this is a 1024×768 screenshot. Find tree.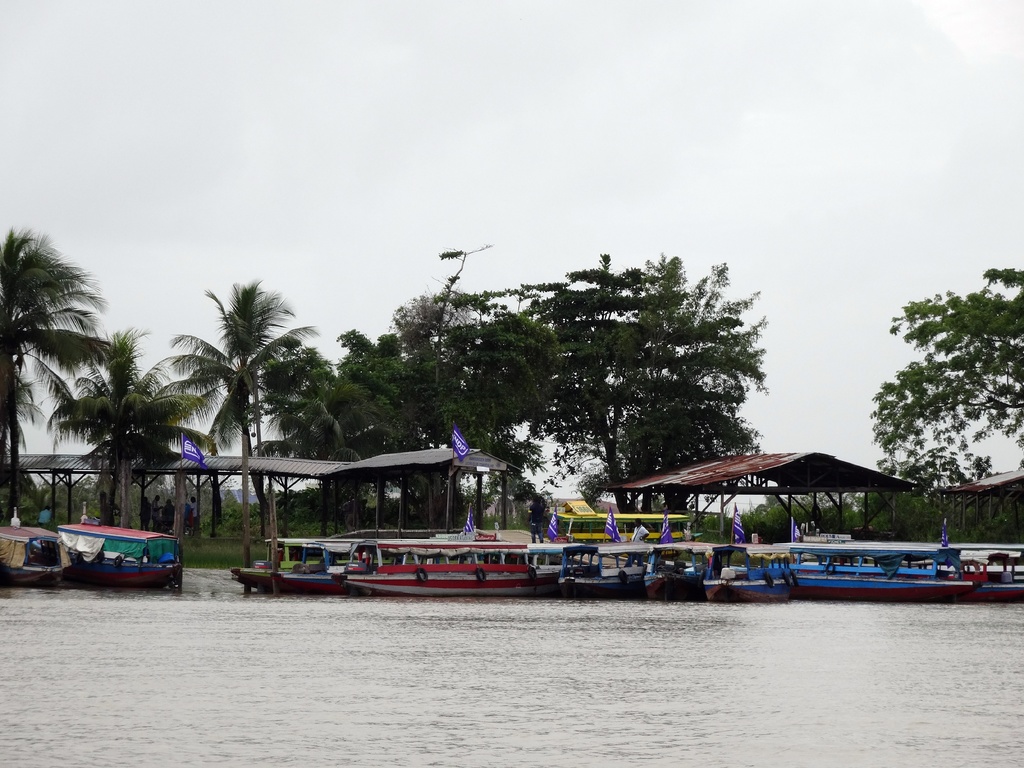
Bounding box: <region>163, 275, 332, 540</region>.
